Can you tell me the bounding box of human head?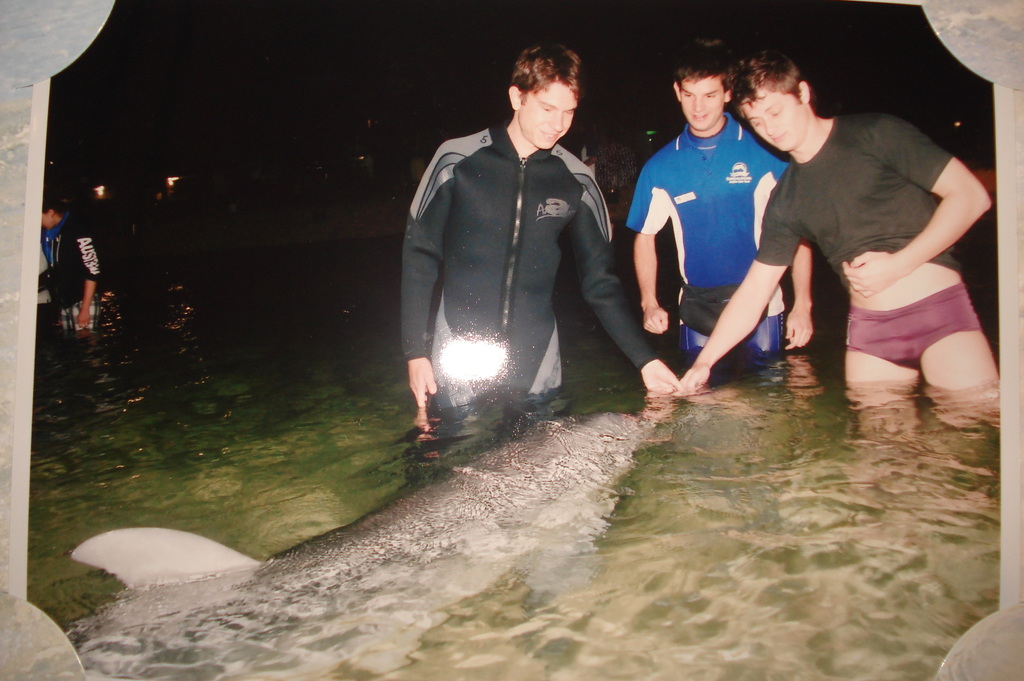
select_region(34, 193, 59, 235).
